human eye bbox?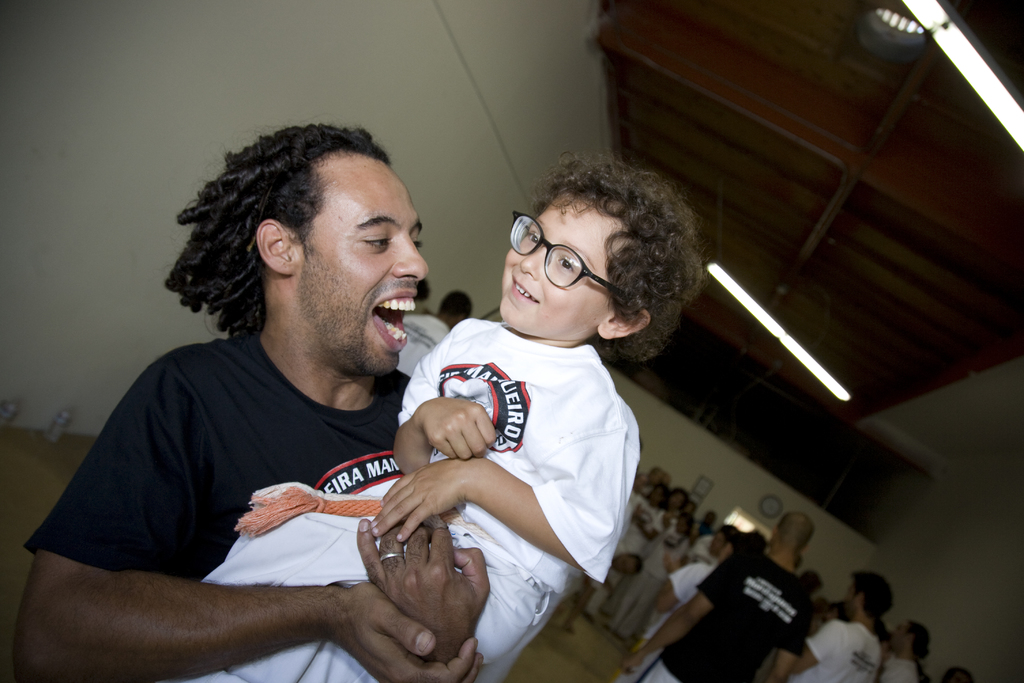
region(552, 254, 576, 276)
